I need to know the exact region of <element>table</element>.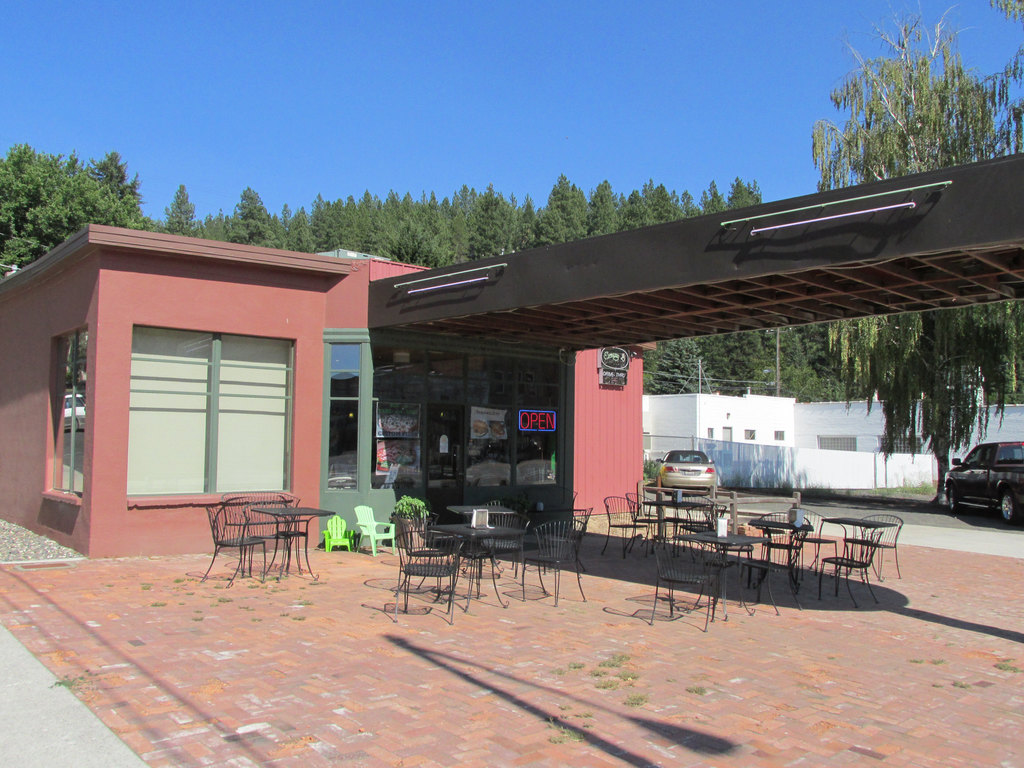
Region: bbox(644, 500, 705, 557).
